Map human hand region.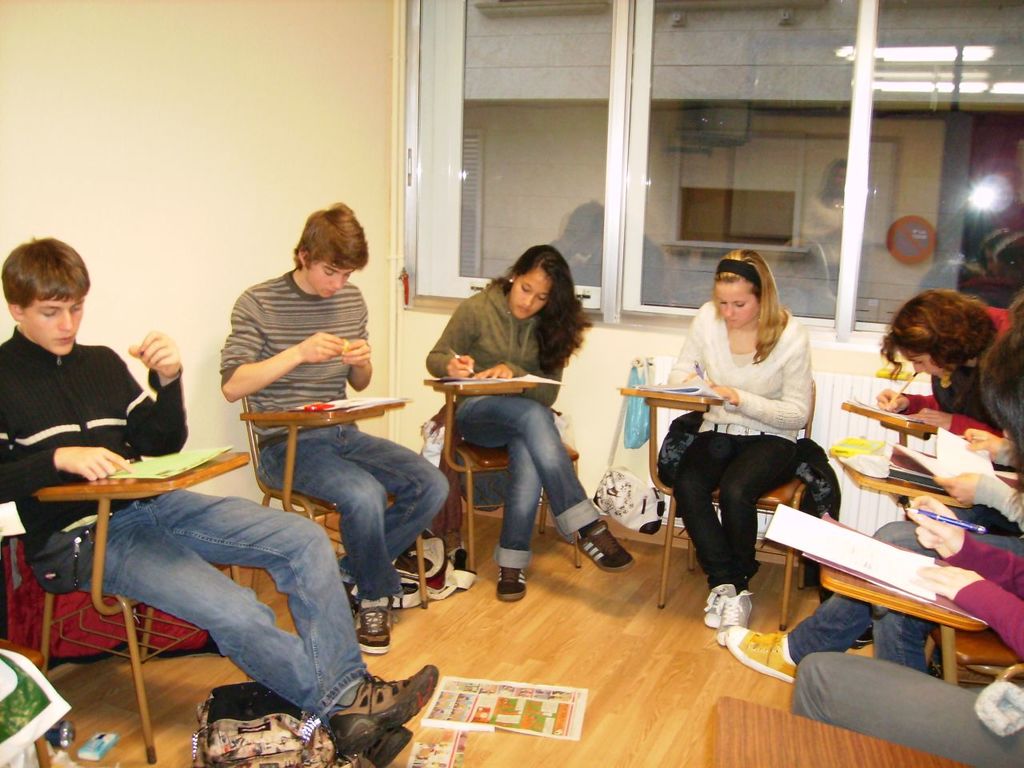
Mapped to bbox=[57, 446, 135, 486].
